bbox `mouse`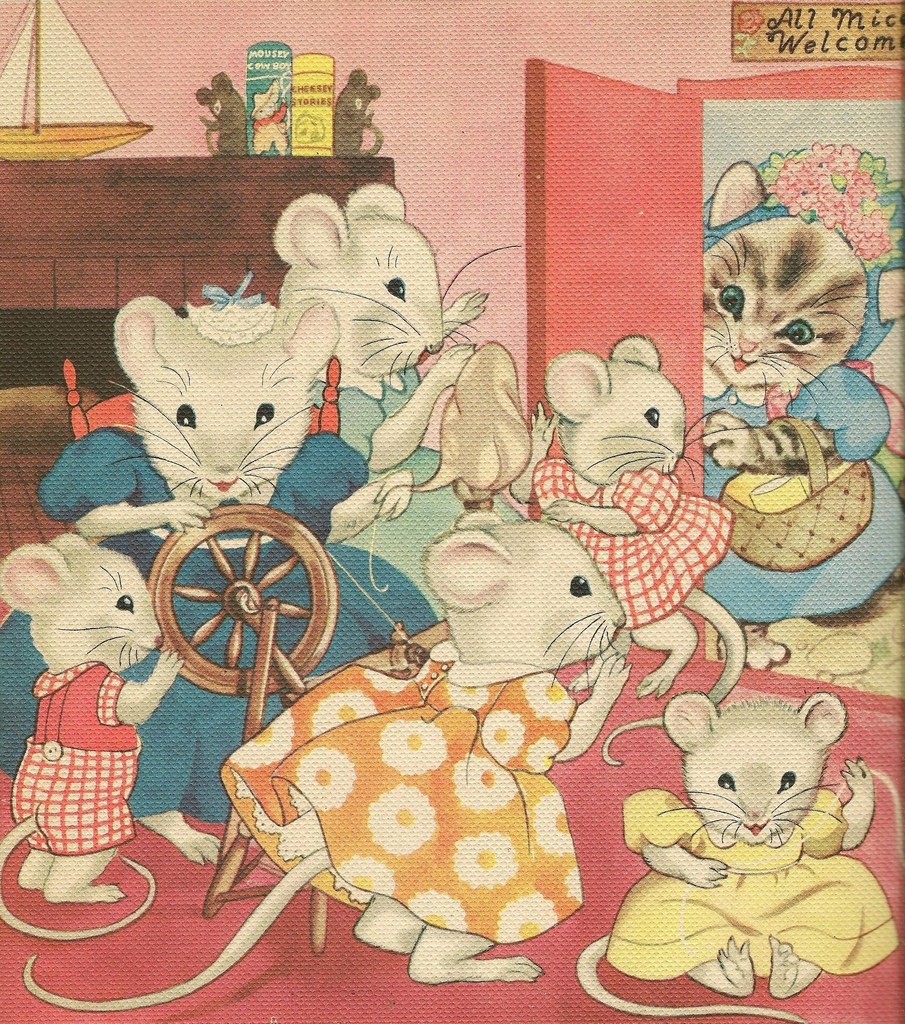
<region>700, 156, 904, 669</region>
